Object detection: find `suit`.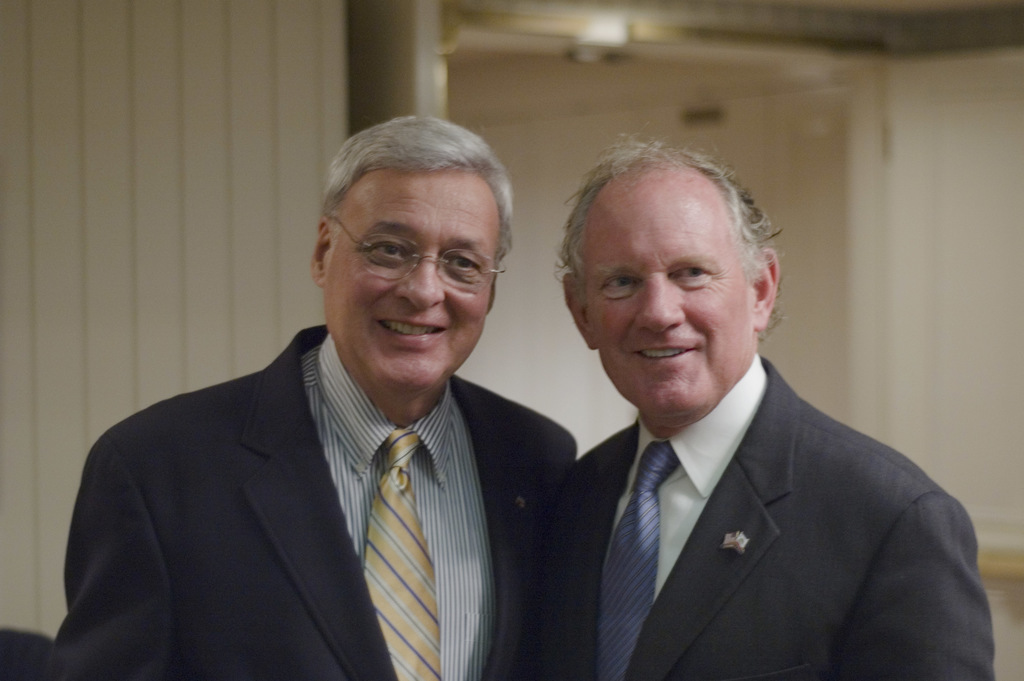
l=38, t=319, r=578, b=680.
